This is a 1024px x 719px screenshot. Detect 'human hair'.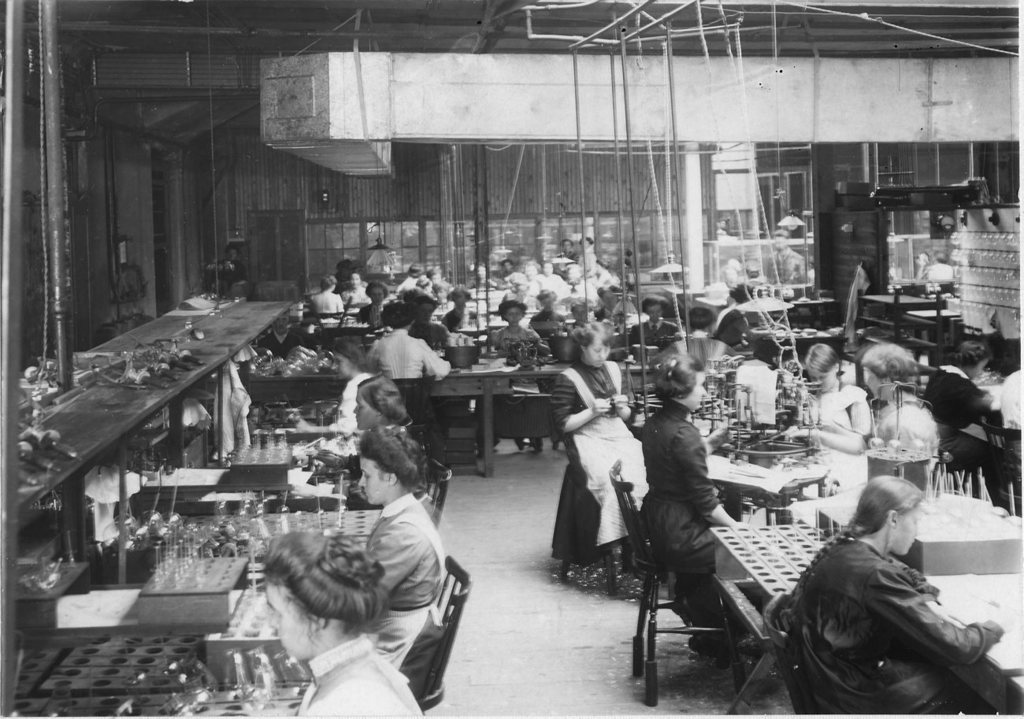
BBox(655, 351, 707, 402).
